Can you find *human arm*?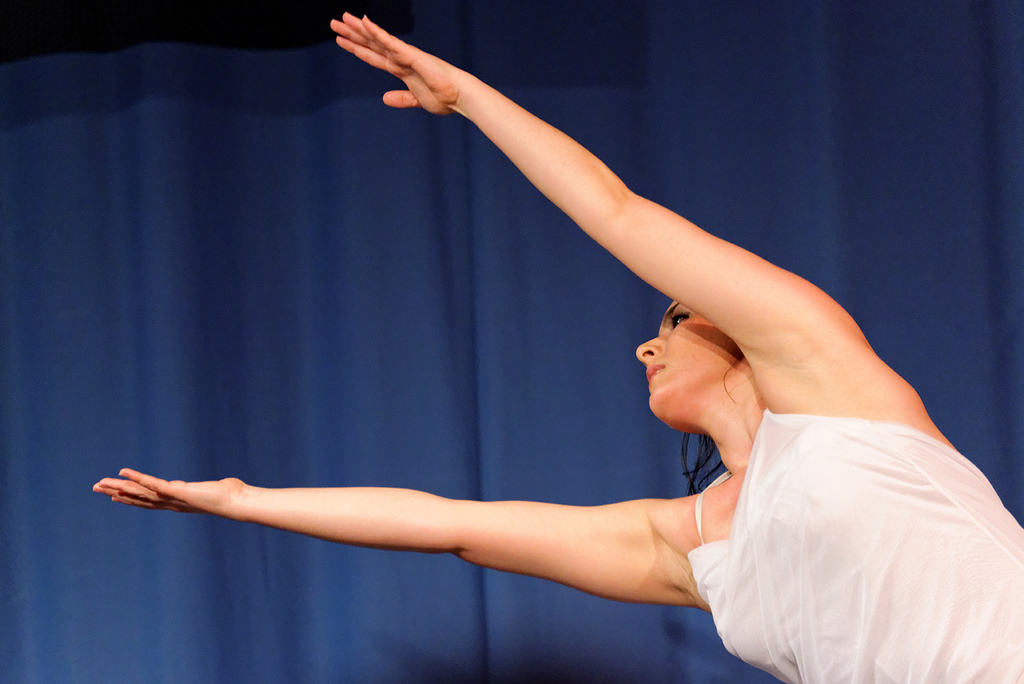
Yes, bounding box: [x1=77, y1=473, x2=700, y2=609].
